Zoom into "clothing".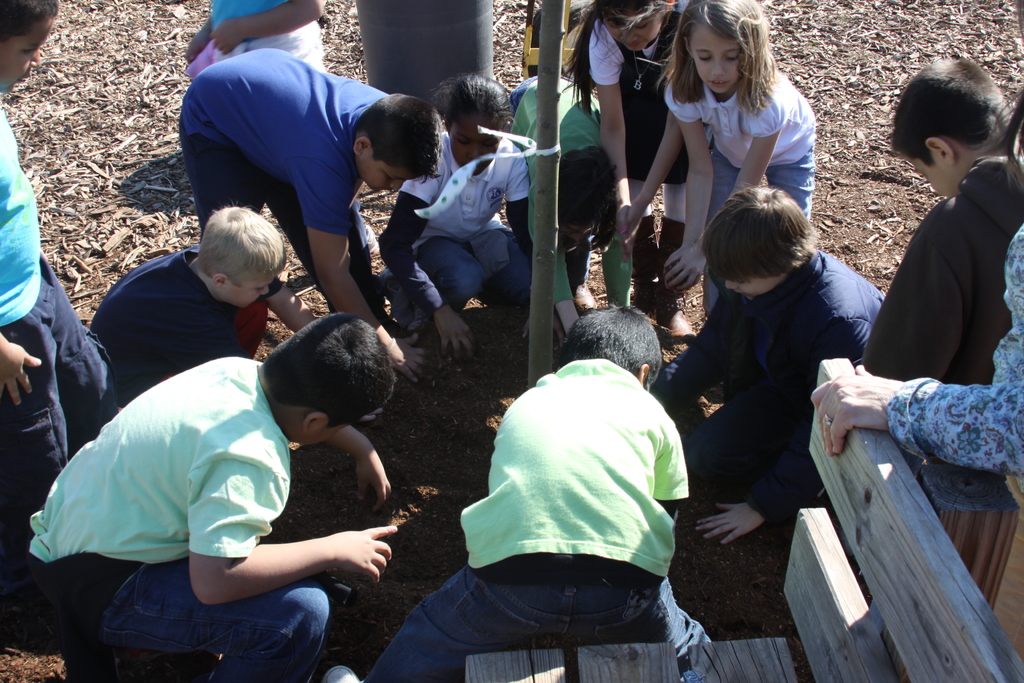
Zoom target: [584, 0, 690, 176].
